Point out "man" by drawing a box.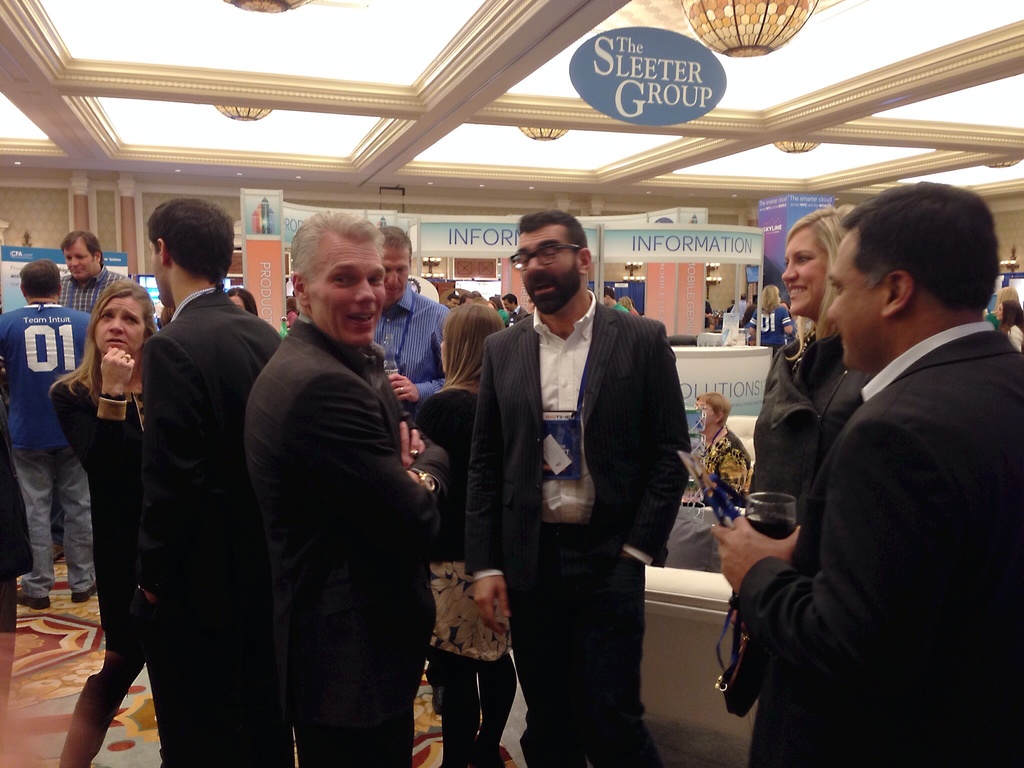
bbox(237, 214, 460, 767).
